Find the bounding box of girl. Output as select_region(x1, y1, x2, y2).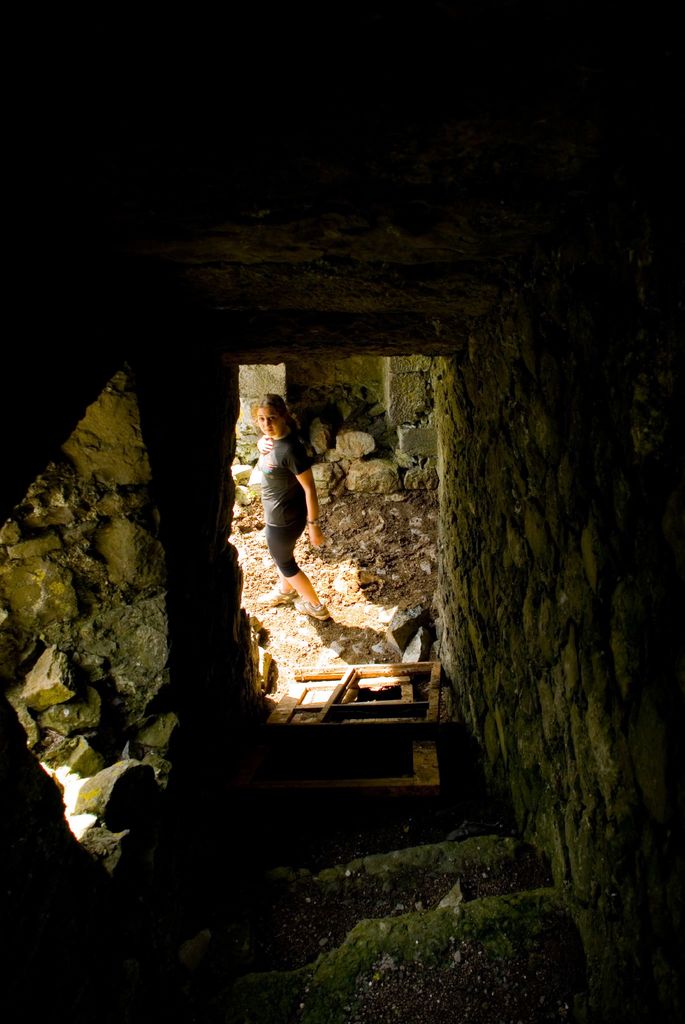
select_region(256, 392, 331, 621).
